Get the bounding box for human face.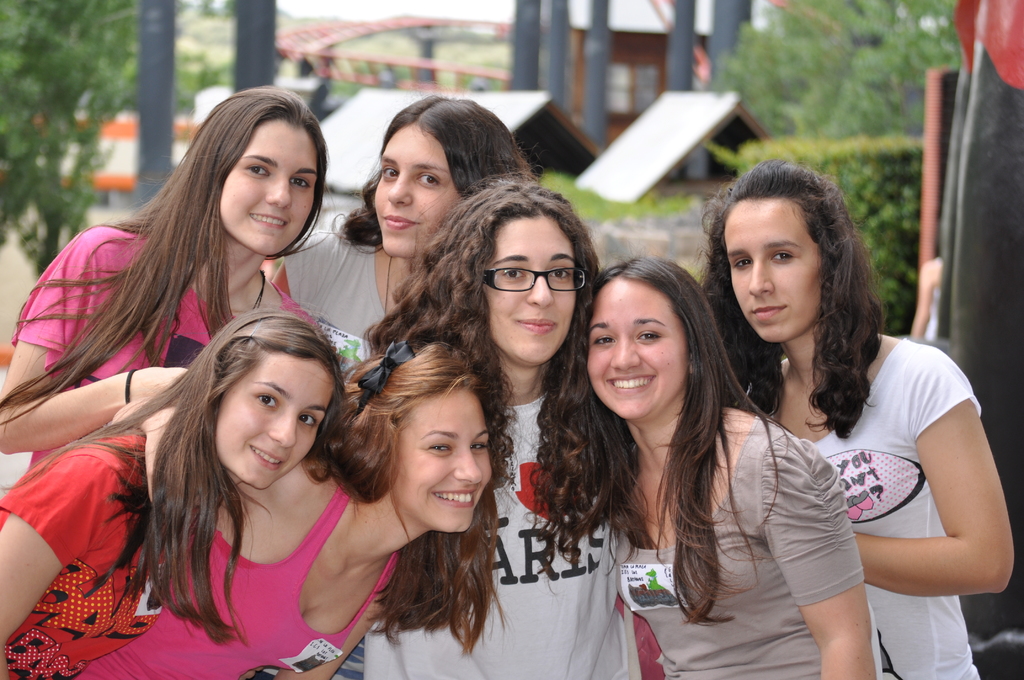
(x1=392, y1=380, x2=492, y2=534).
